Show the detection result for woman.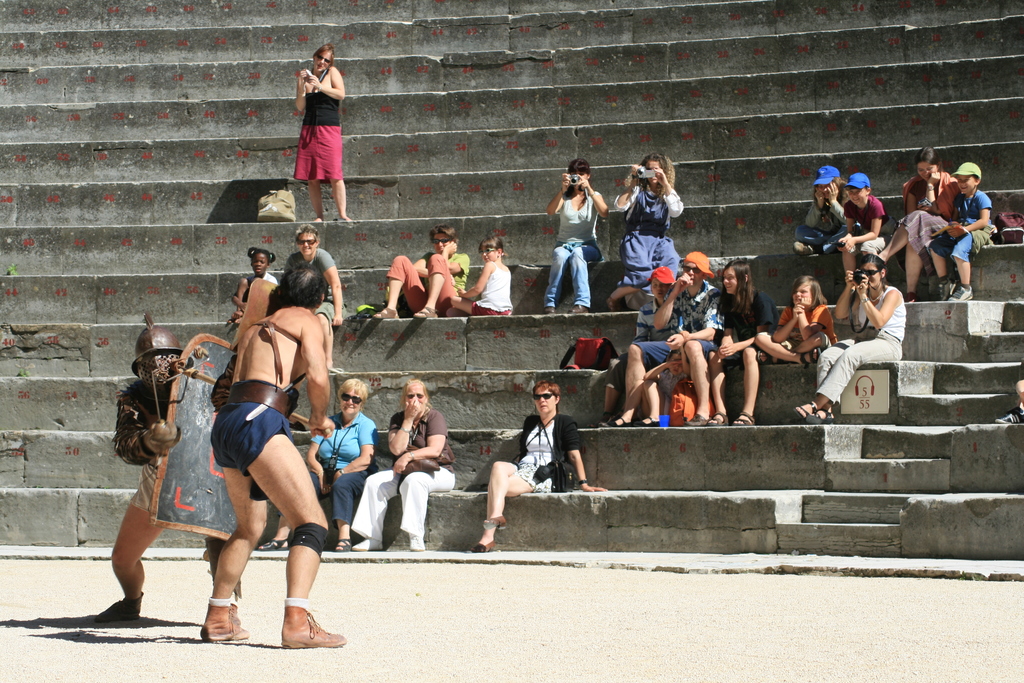
[295, 47, 351, 222].
